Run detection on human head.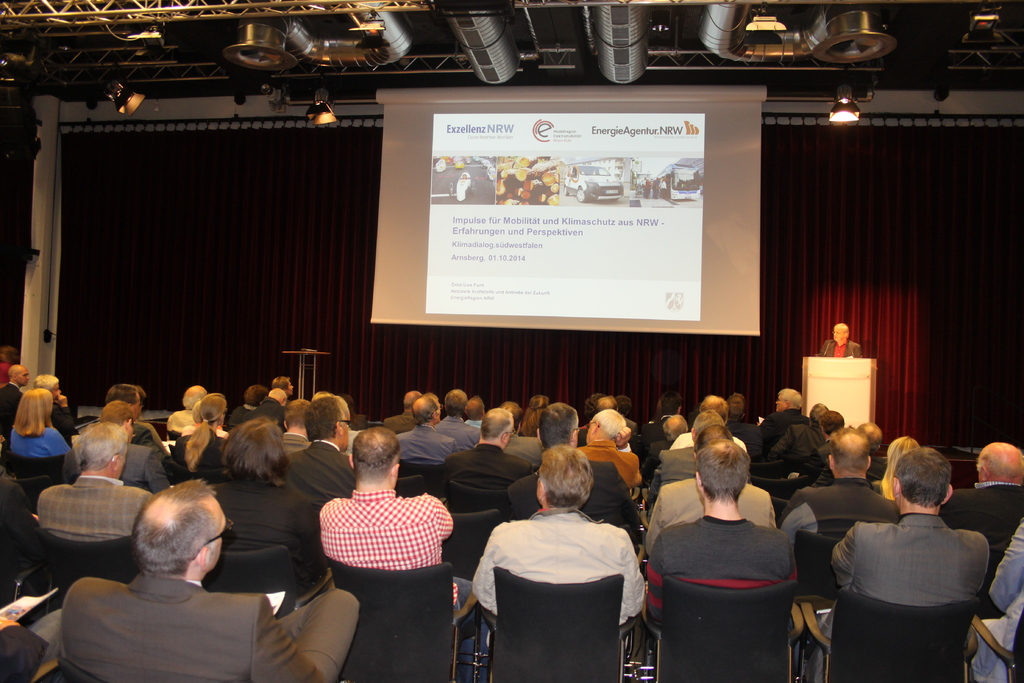
Result: (819,409,845,434).
